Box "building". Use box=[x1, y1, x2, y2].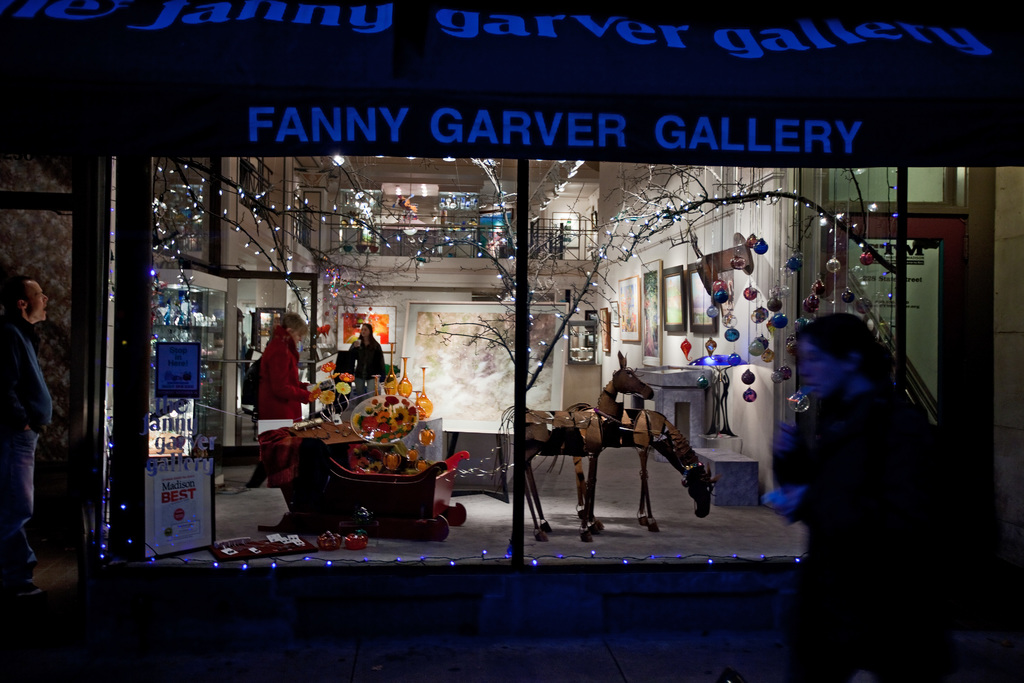
box=[0, 0, 1023, 682].
